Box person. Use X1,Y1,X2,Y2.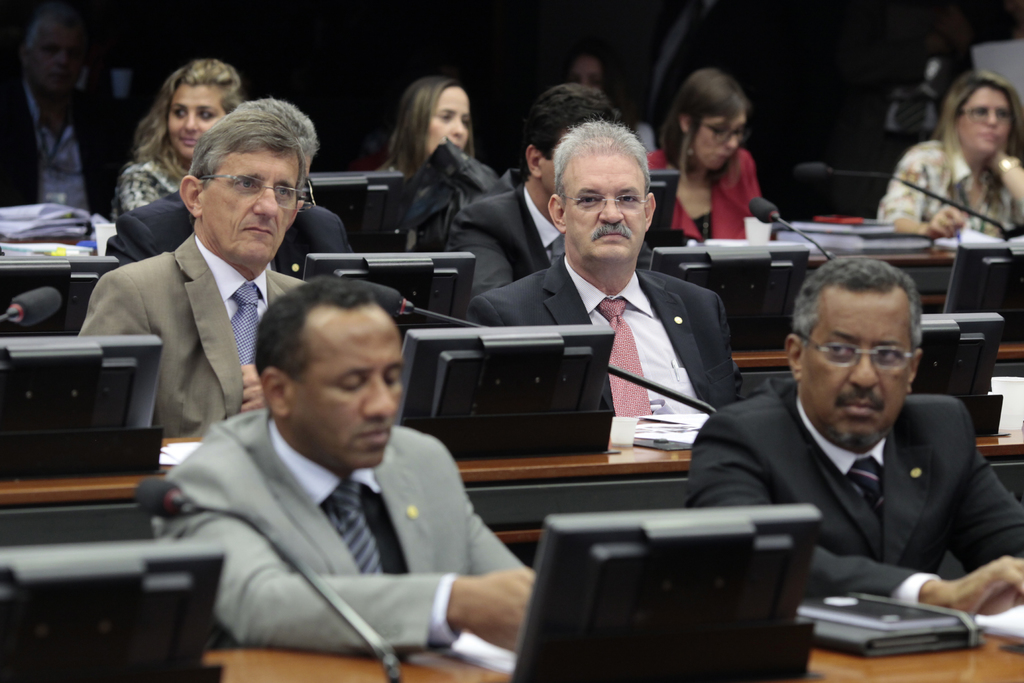
118,56,246,217.
